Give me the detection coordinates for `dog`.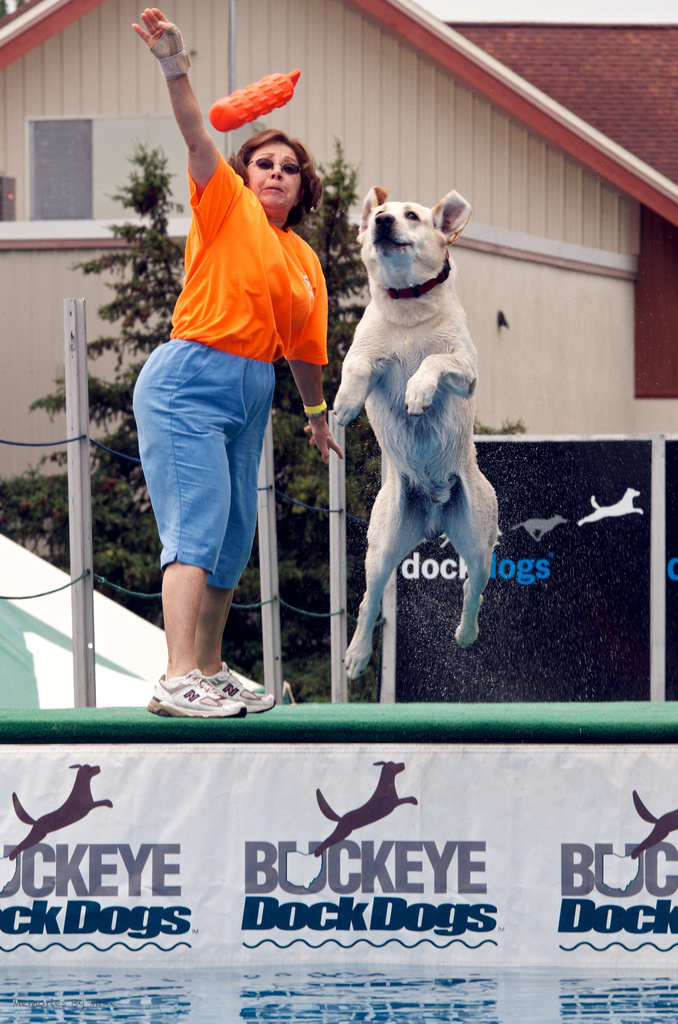
{"x1": 582, "y1": 485, "x2": 649, "y2": 528}.
